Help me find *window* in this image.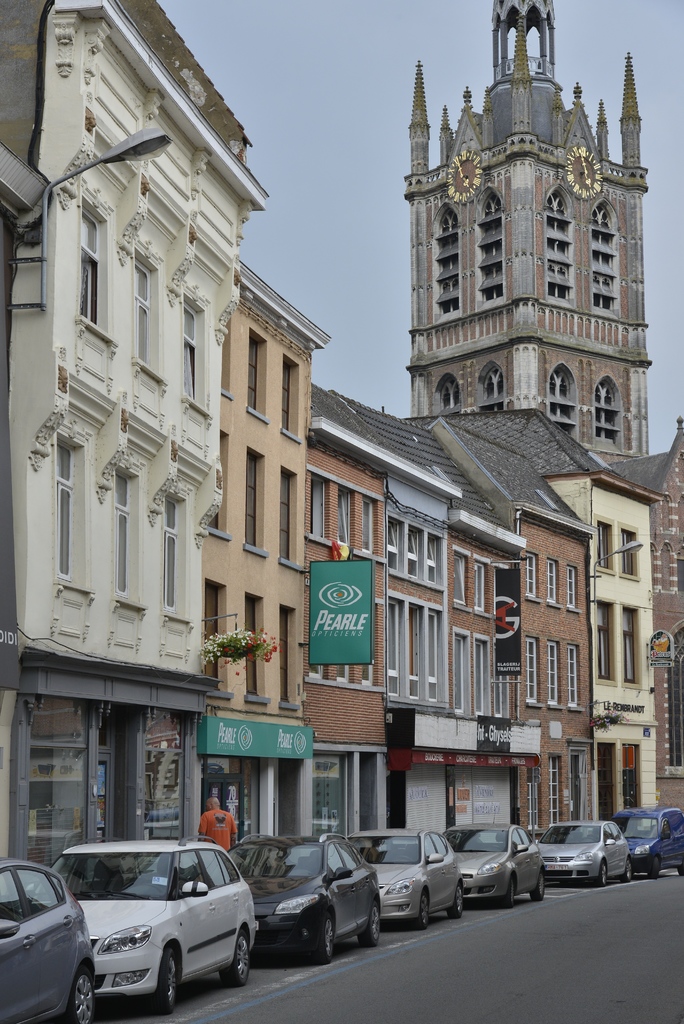
Found it: <box>474,557,485,608</box>.
